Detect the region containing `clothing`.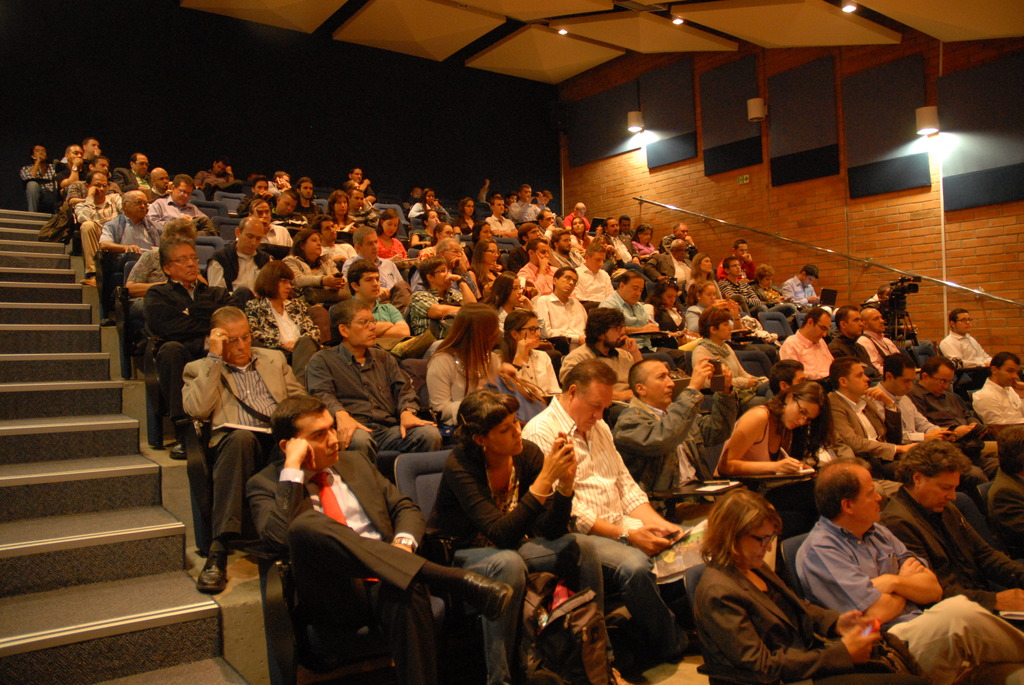
369 299 406 331.
